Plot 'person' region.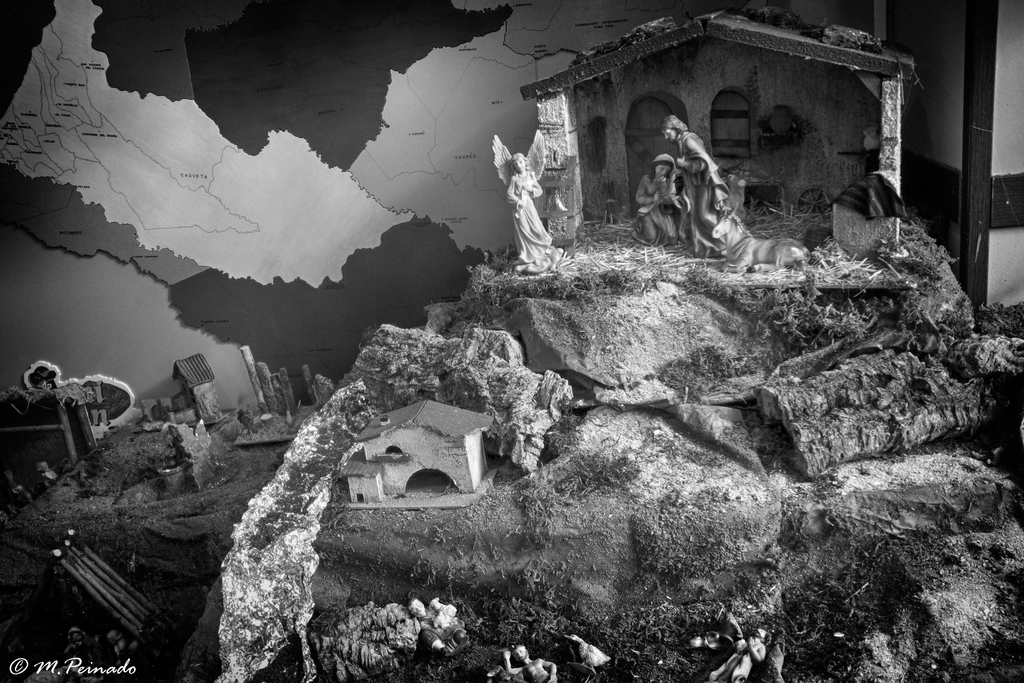
Plotted at bbox(635, 152, 682, 247).
